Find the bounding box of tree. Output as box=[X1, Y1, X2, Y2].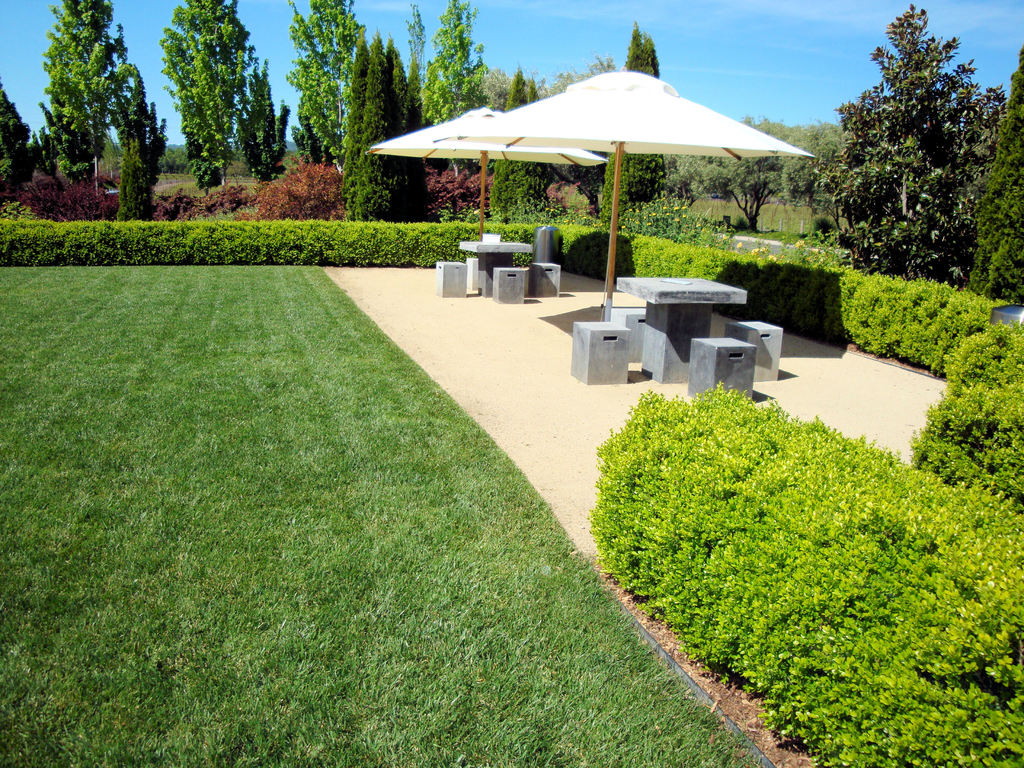
box=[288, 0, 363, 164].
